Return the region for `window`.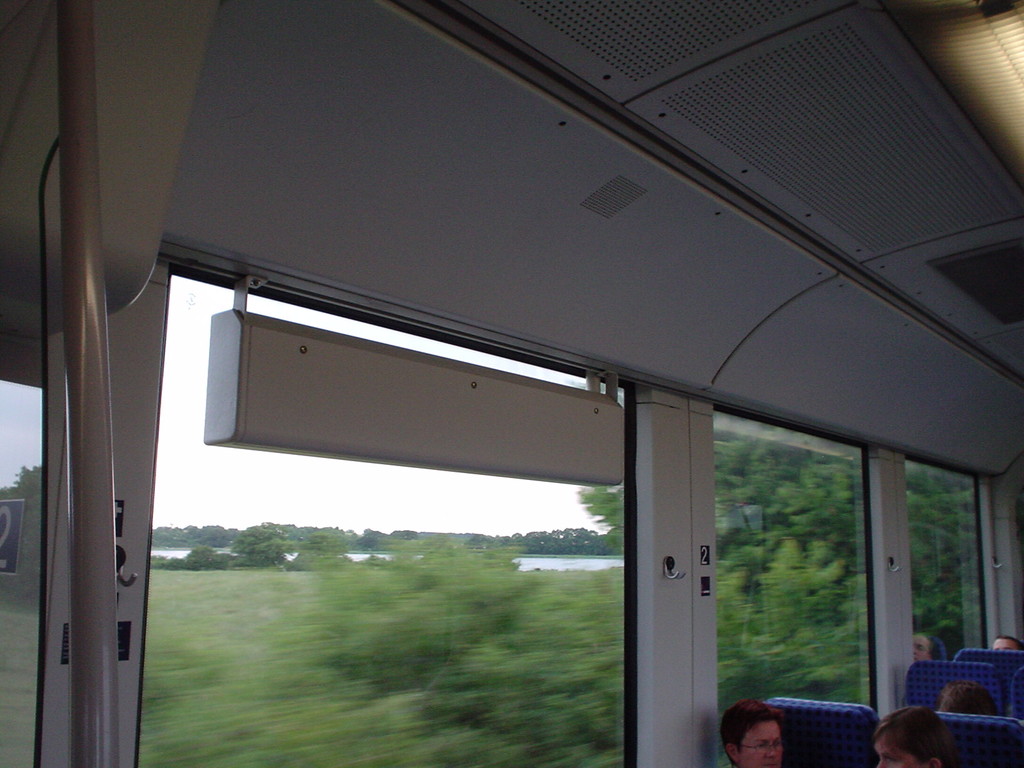
Rect(684, 365, 923, 728).
